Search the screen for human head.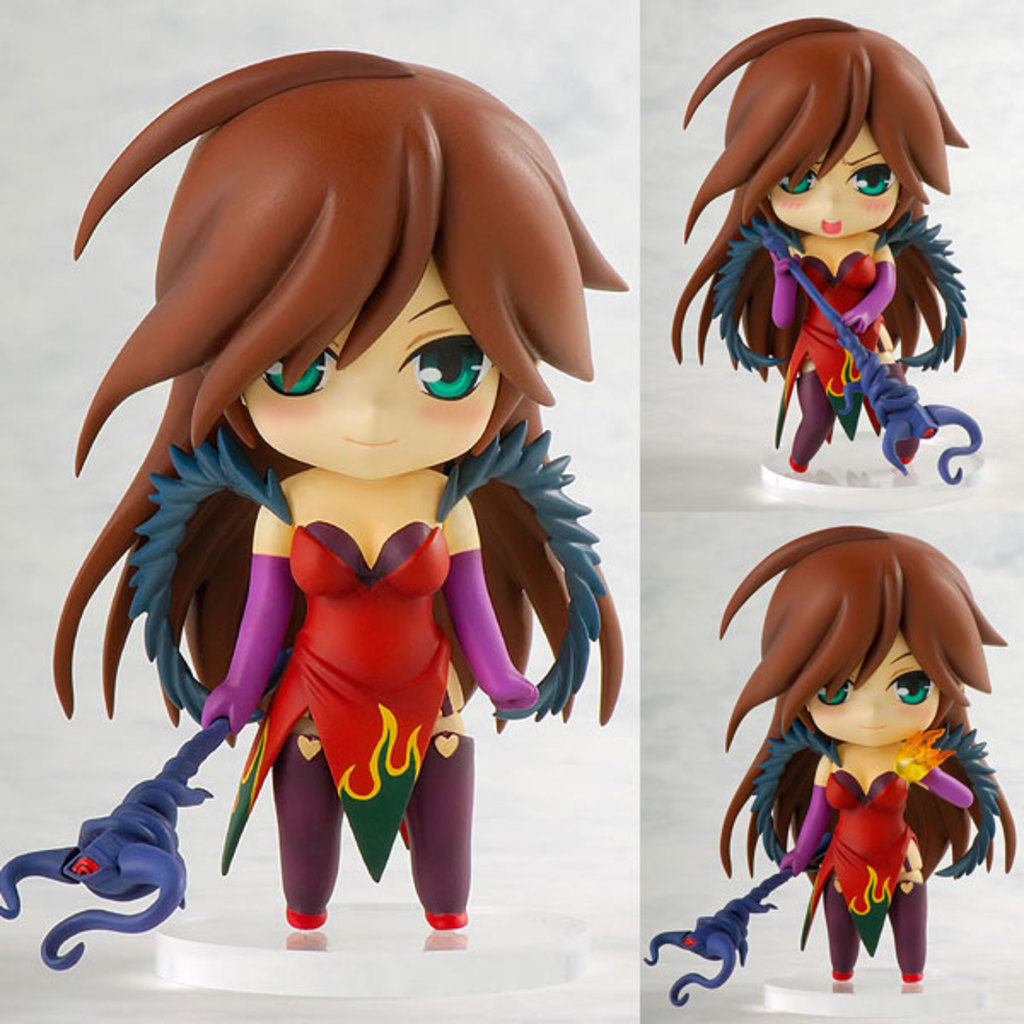
Found at [x1=662, y1=27, x2=957, y2=374].
